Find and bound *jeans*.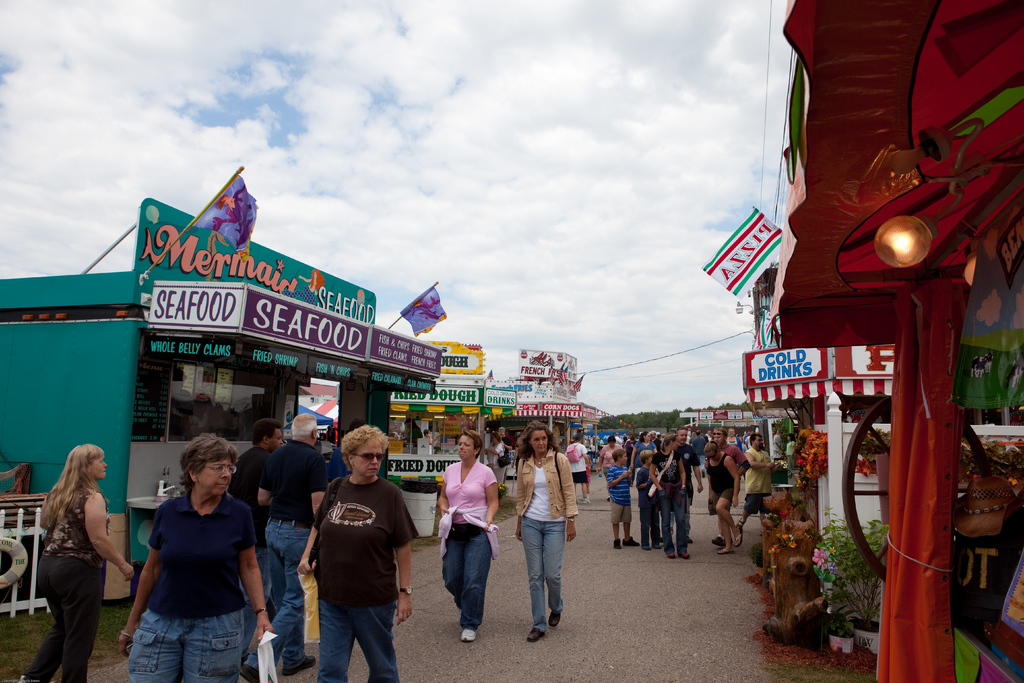
Bound: (left=128, top=616, right=236, bottom=675).
